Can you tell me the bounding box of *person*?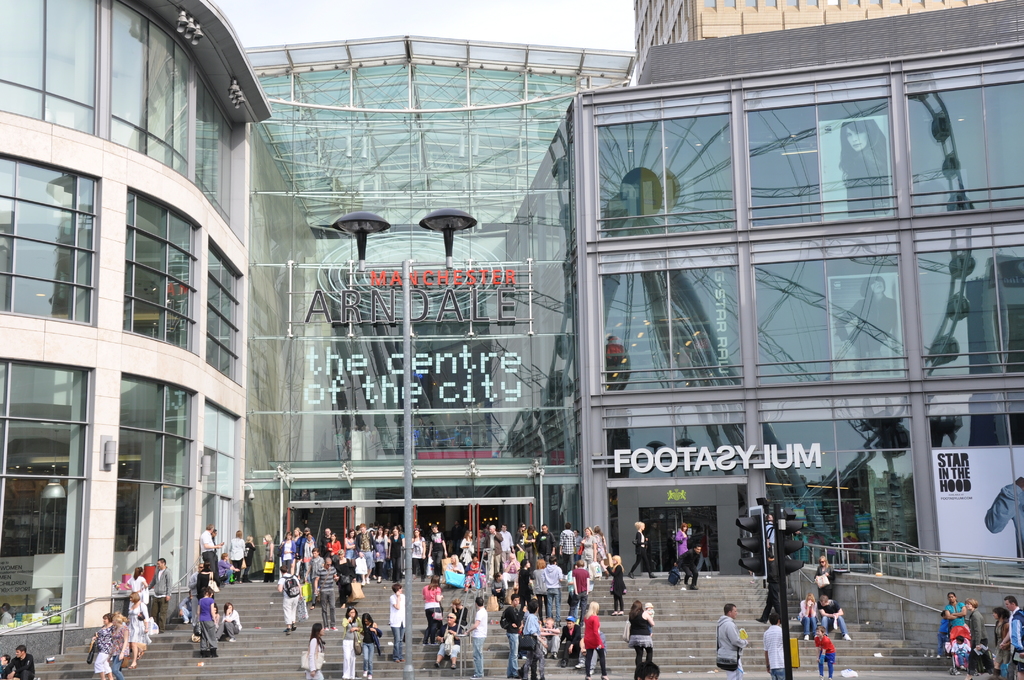
l=967, t=597, r=986, b=678.
